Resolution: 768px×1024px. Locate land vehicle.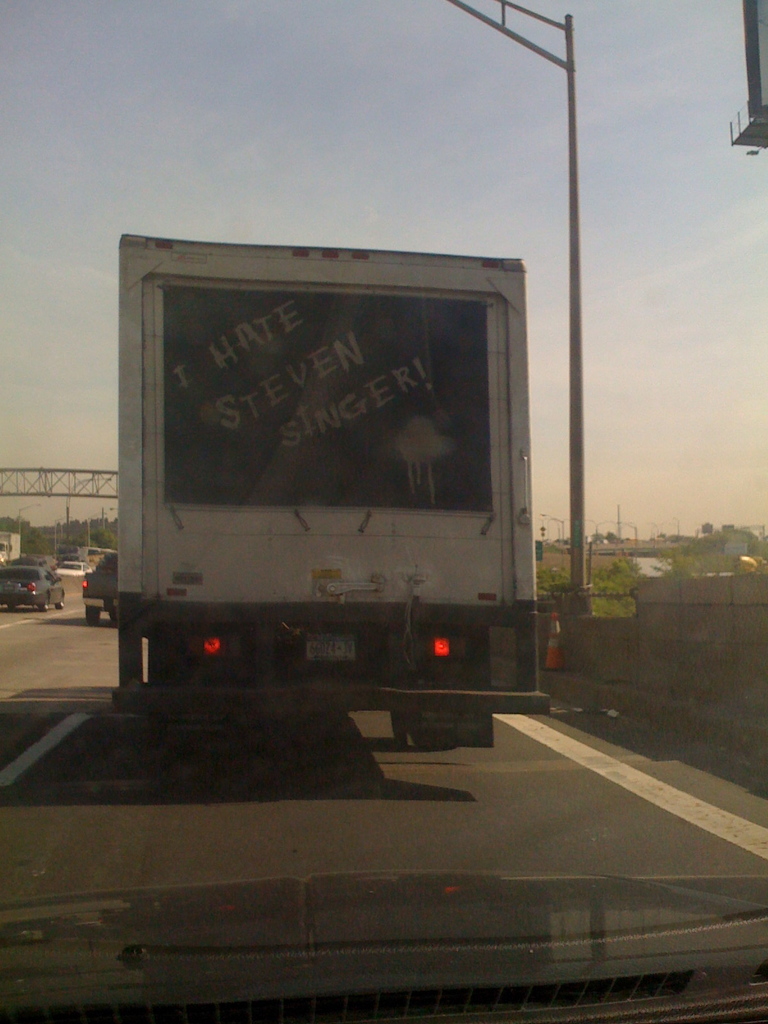
(x1=84, y1=550, x2=122, y2=623).
